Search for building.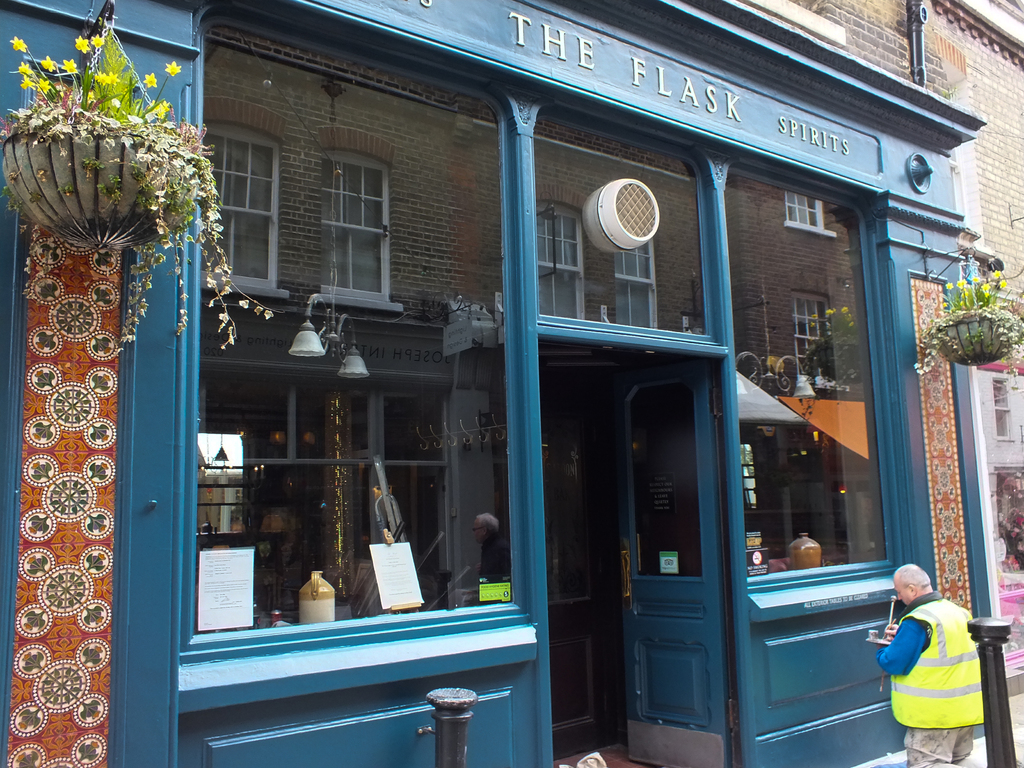
Found at x1=803 y1=0 x2=1023 y2=691.
